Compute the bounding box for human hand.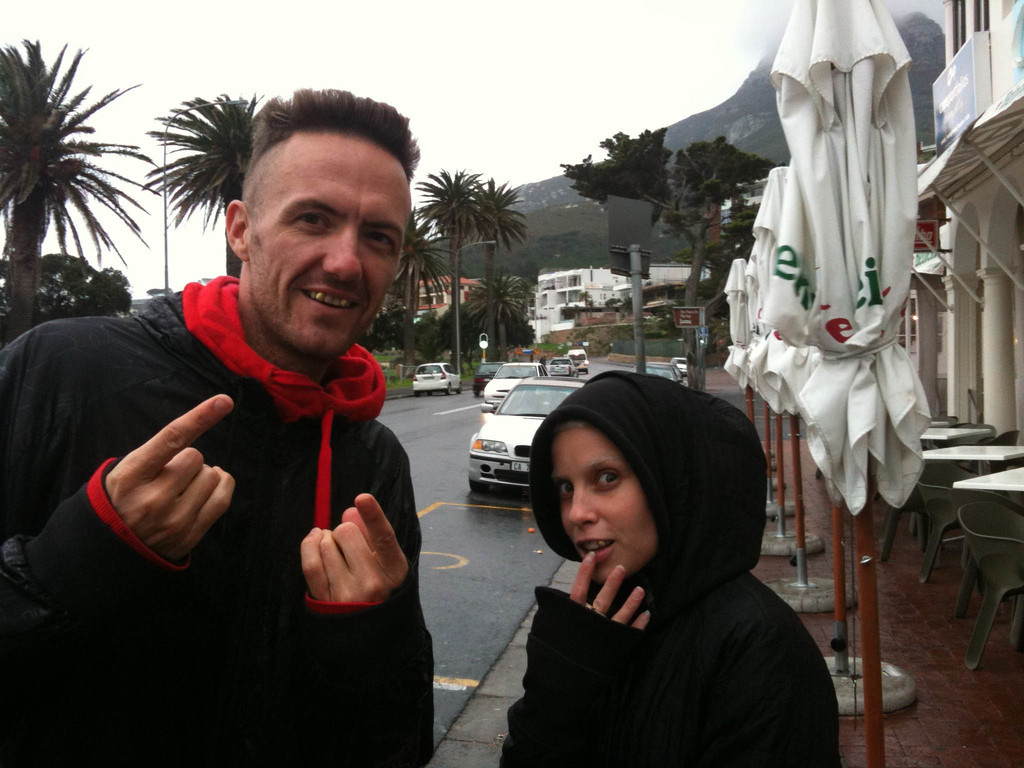
rect(568, 549, 652, 630).
